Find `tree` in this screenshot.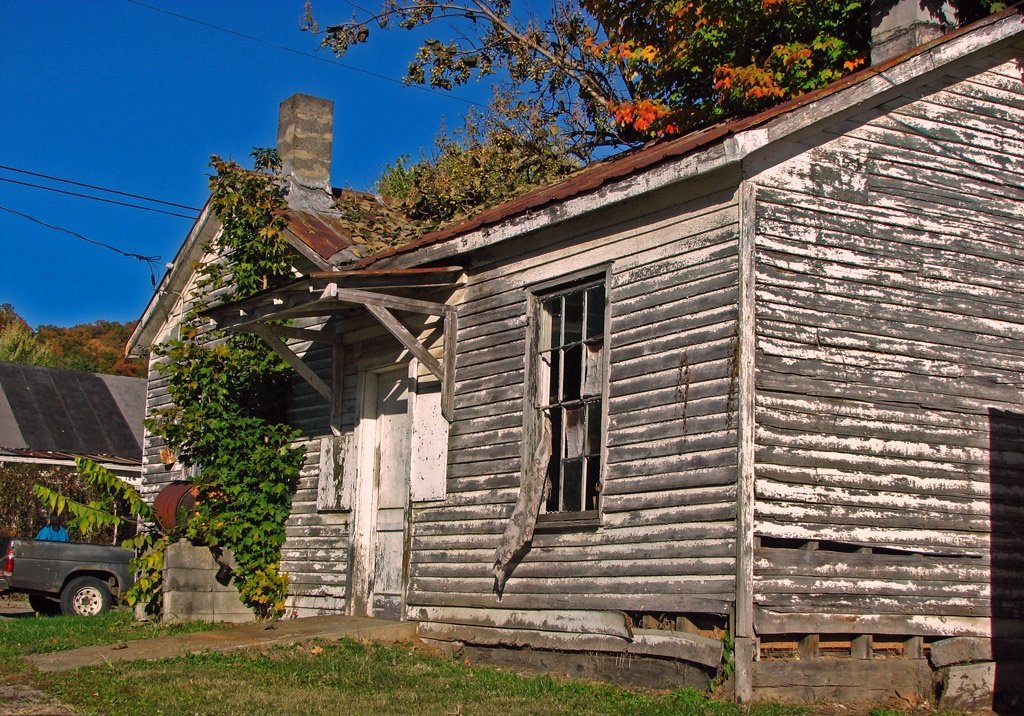
The bounding box for `tree` is crop(299, 0, 1000, 214).
